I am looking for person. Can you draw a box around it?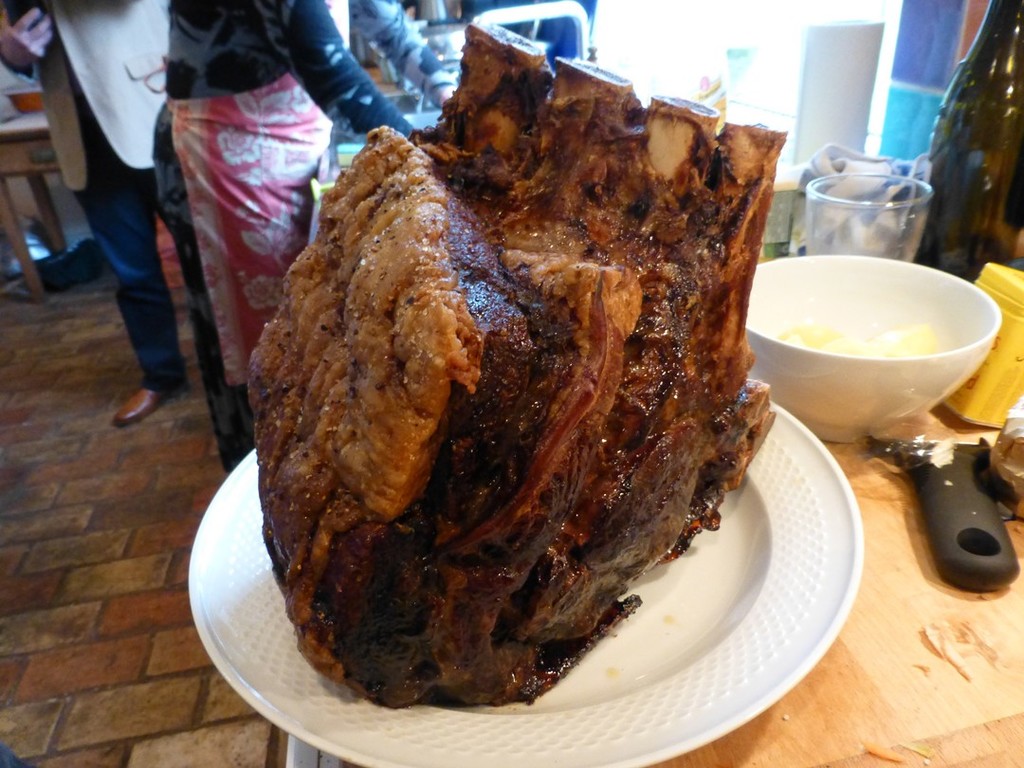
Sure, the bounding box is {"left": 171, "top": 0, "right": 454, "bottom": 458}.
